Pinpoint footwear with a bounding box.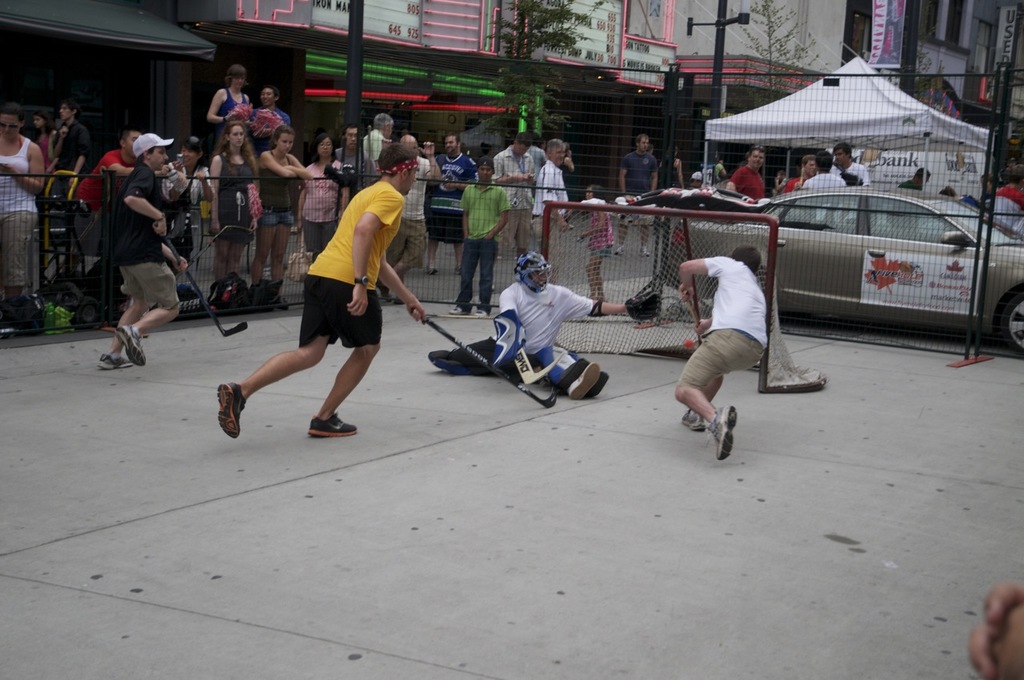
(454, 263, 464, 275).
